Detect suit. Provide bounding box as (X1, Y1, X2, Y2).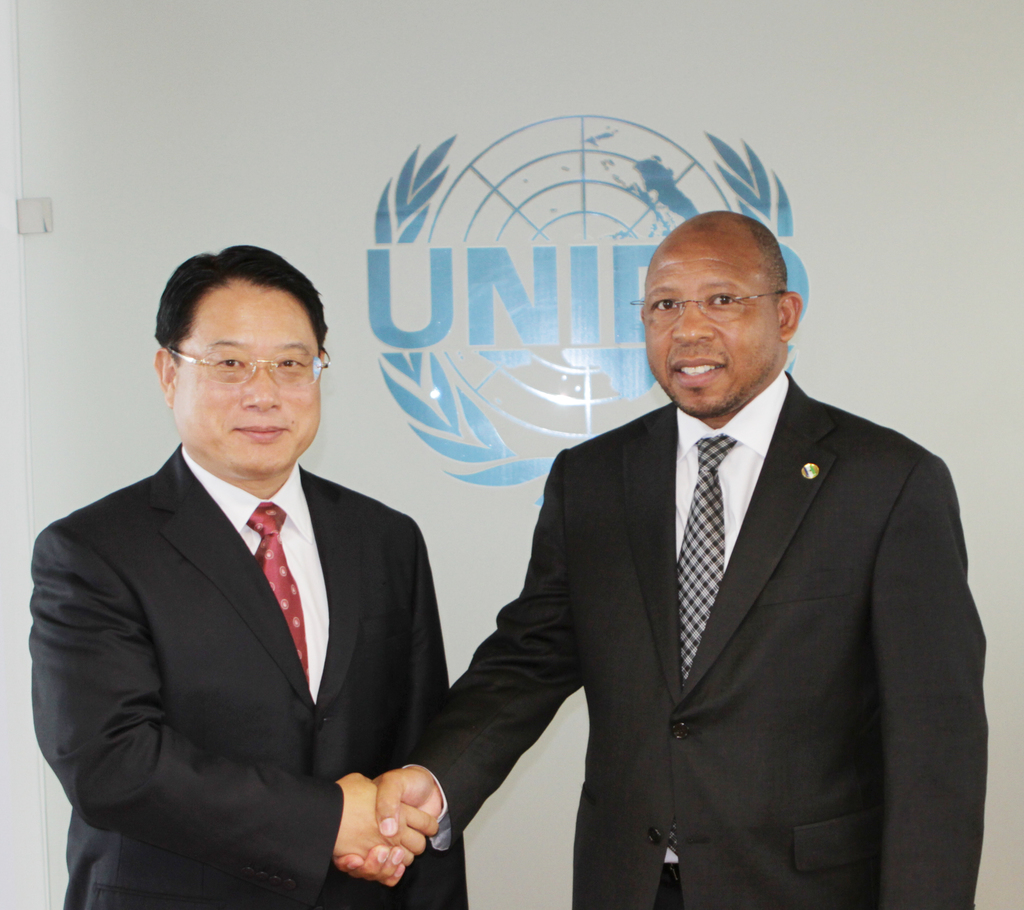
(28, 442, 465, 909).
